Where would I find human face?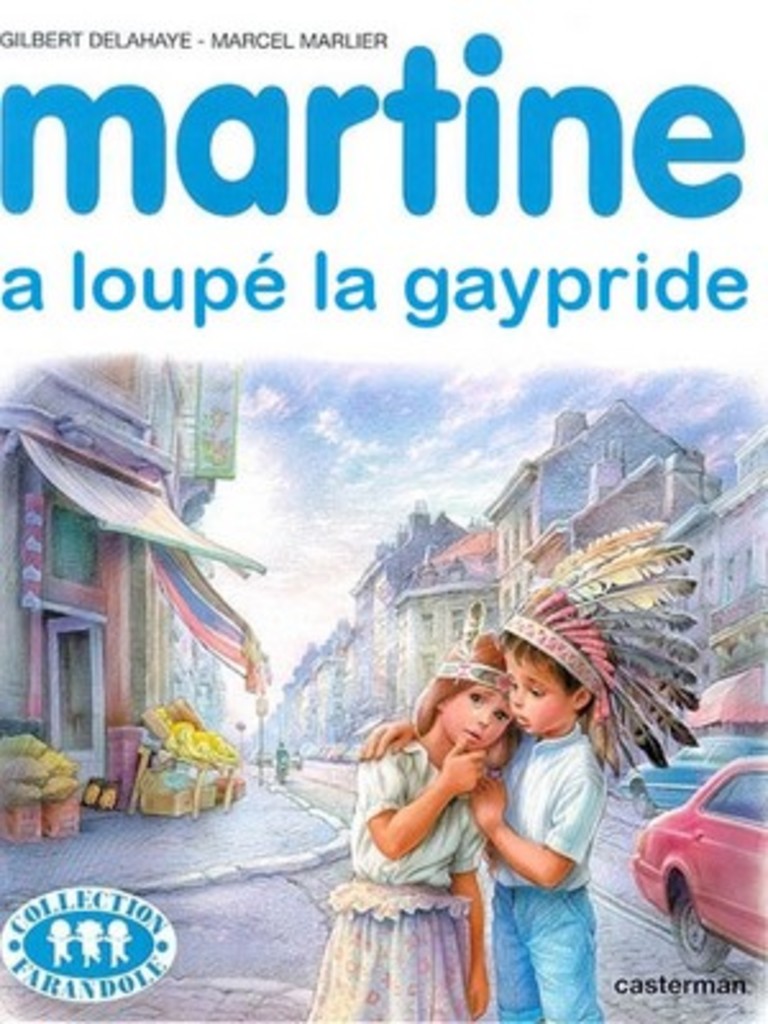
At (x1=499, y1=648, x2=568, y2=735).
